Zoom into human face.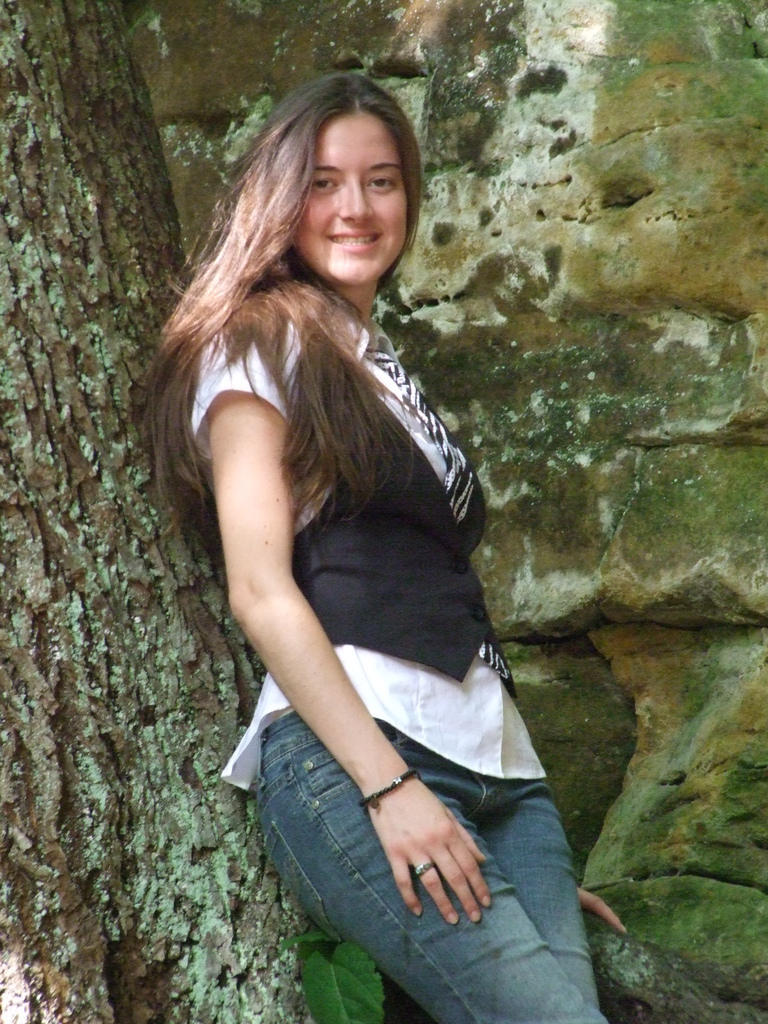
Zoom target: {"left": 285, "top": 102, "right": 413, "bottom": 287}.
